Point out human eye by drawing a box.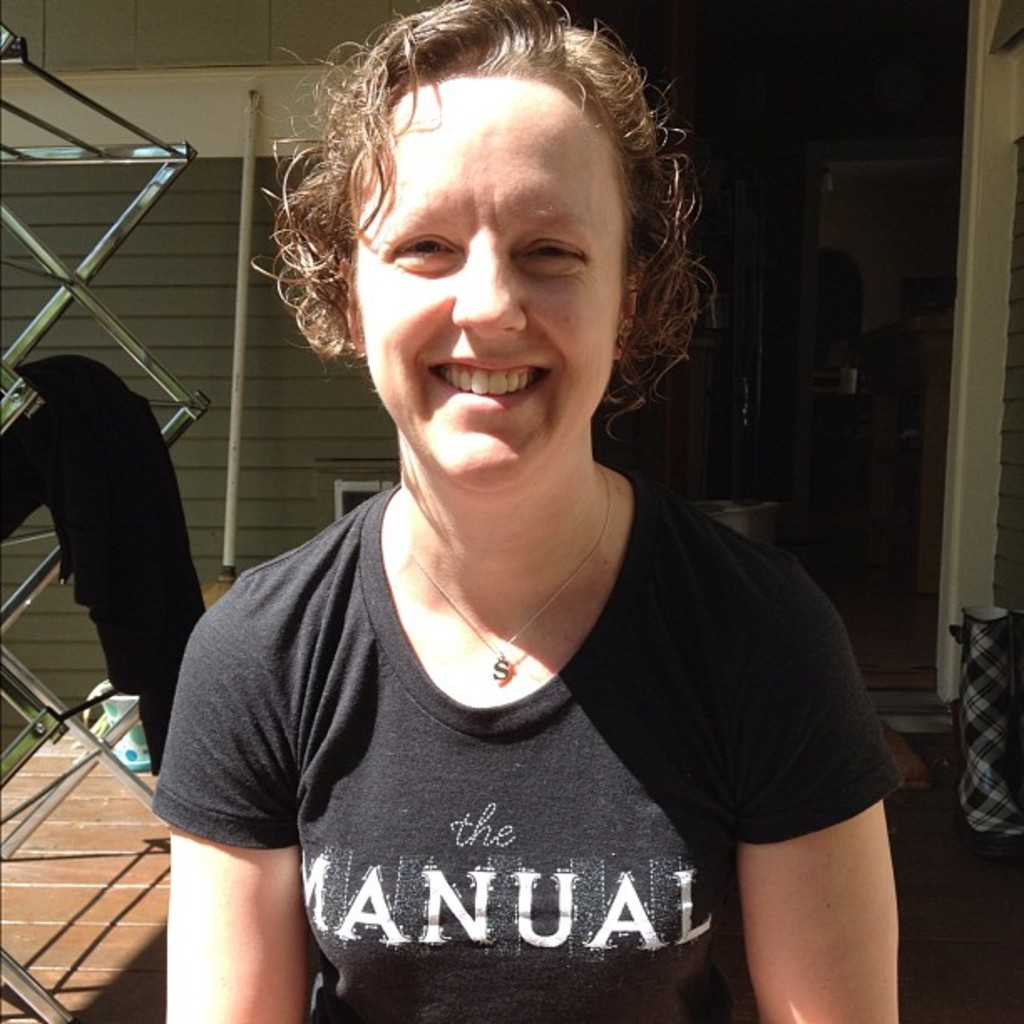
x1=390, y1=228, x2=462, y2=276.
